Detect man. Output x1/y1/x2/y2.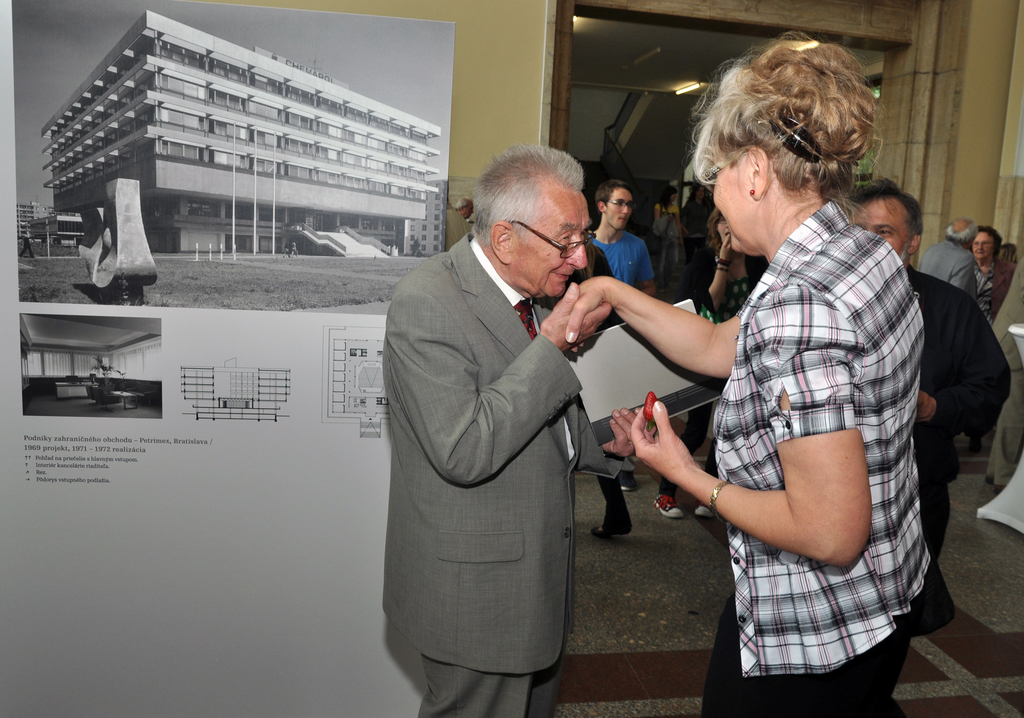
845/191/1020/706.
